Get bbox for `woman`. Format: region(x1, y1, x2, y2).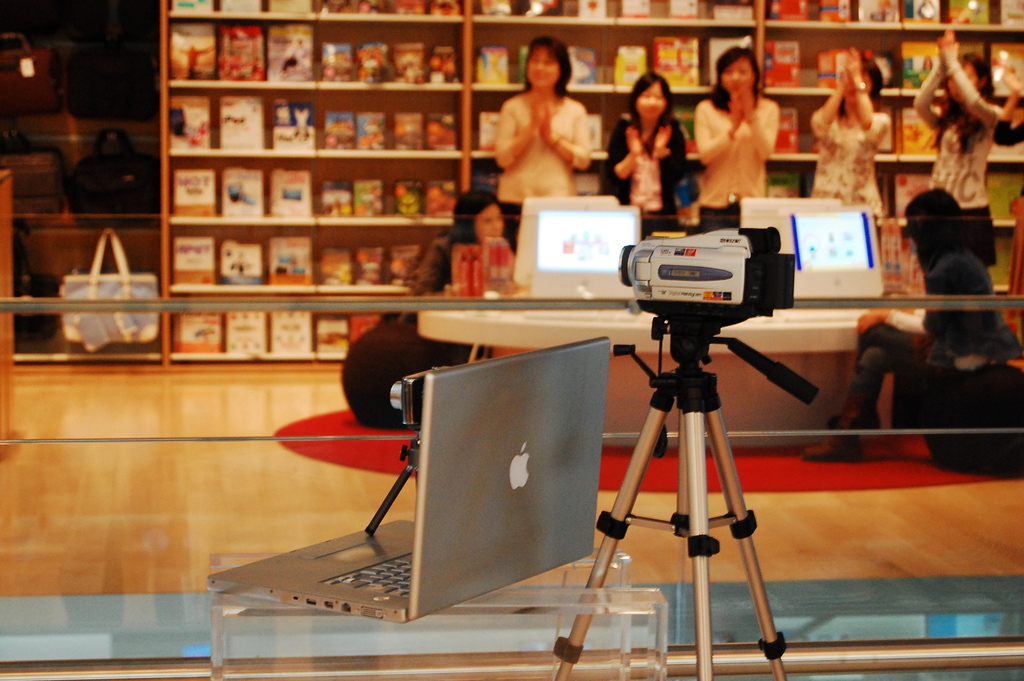
region(808, 49, 888, 226).
